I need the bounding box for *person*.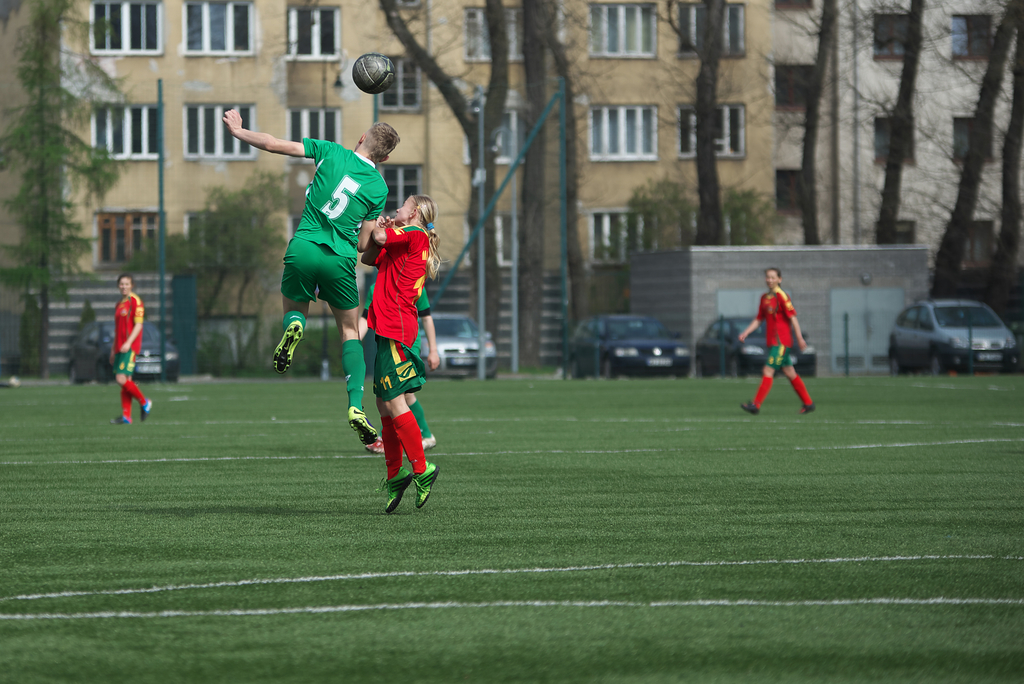
Here it is: region(732, 259, 821, 423).
